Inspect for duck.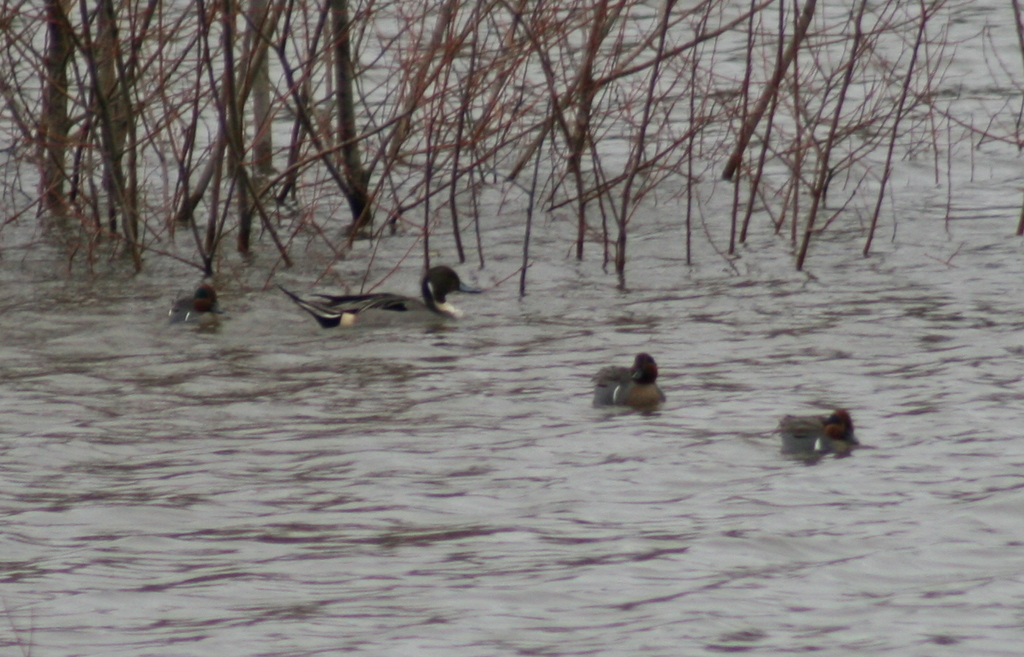
Inspection: select_region(778, 410, 866, 464).
